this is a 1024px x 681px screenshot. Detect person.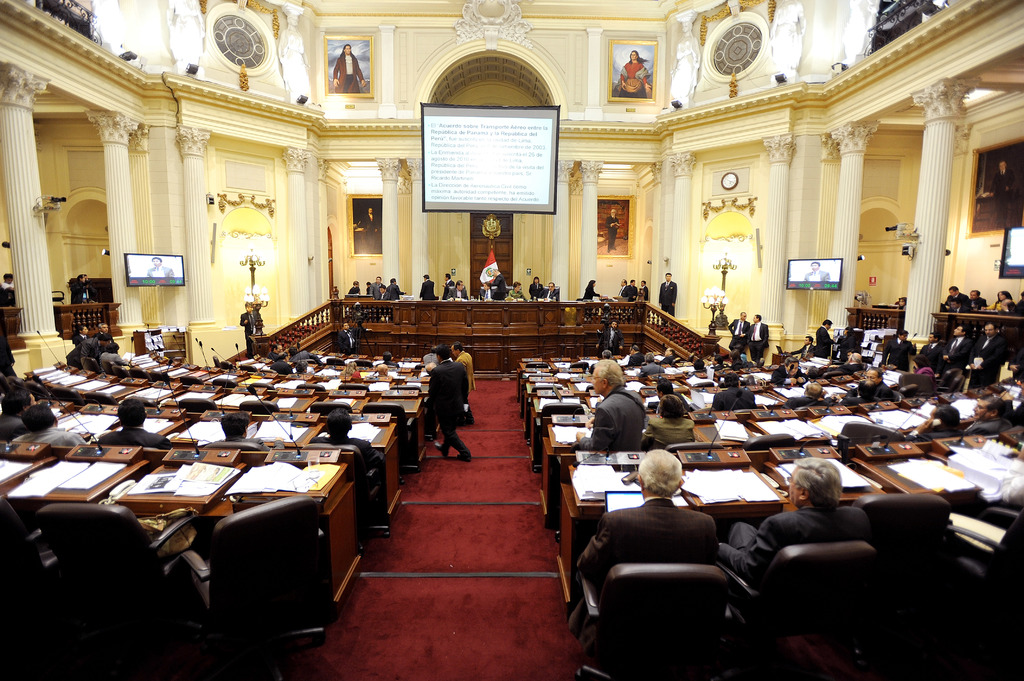
x1=508 y1=280 x2=522 y2=298.
